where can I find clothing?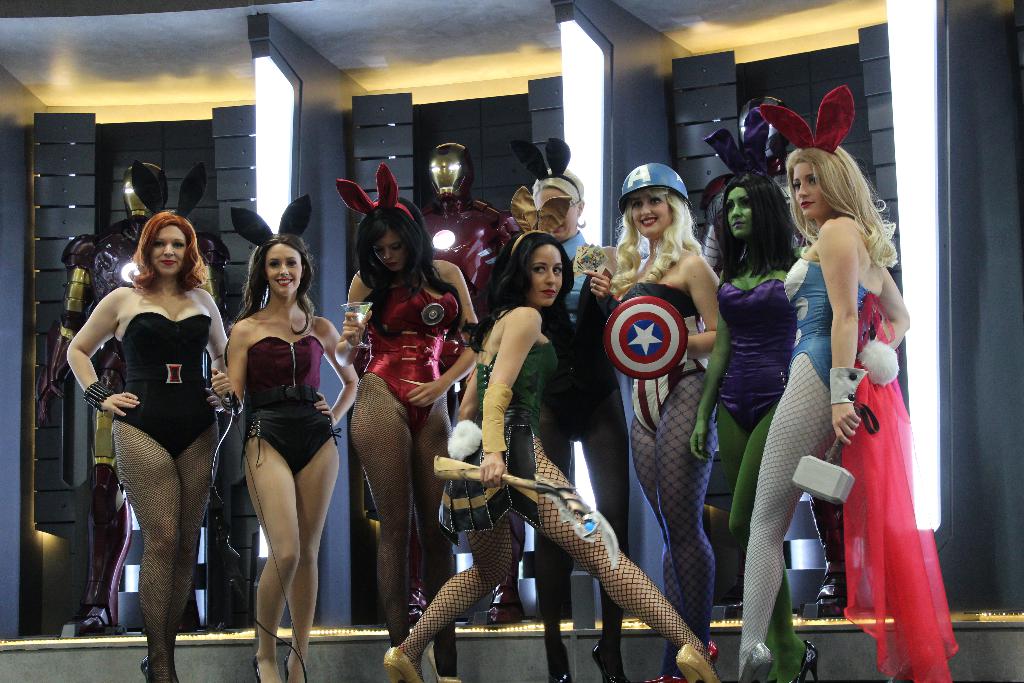
You can find it at {"left": 461, "top": 325, "right": 559, "bottom": 528}.
